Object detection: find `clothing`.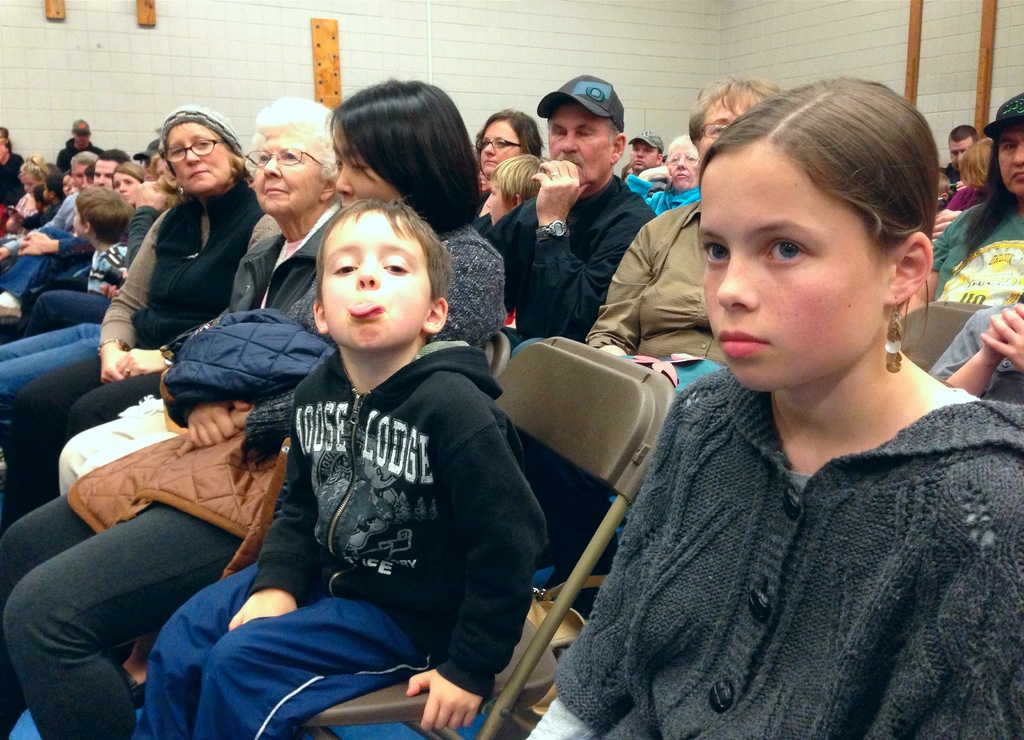
[x1=593, y1=198, x2=735, y2=385].
